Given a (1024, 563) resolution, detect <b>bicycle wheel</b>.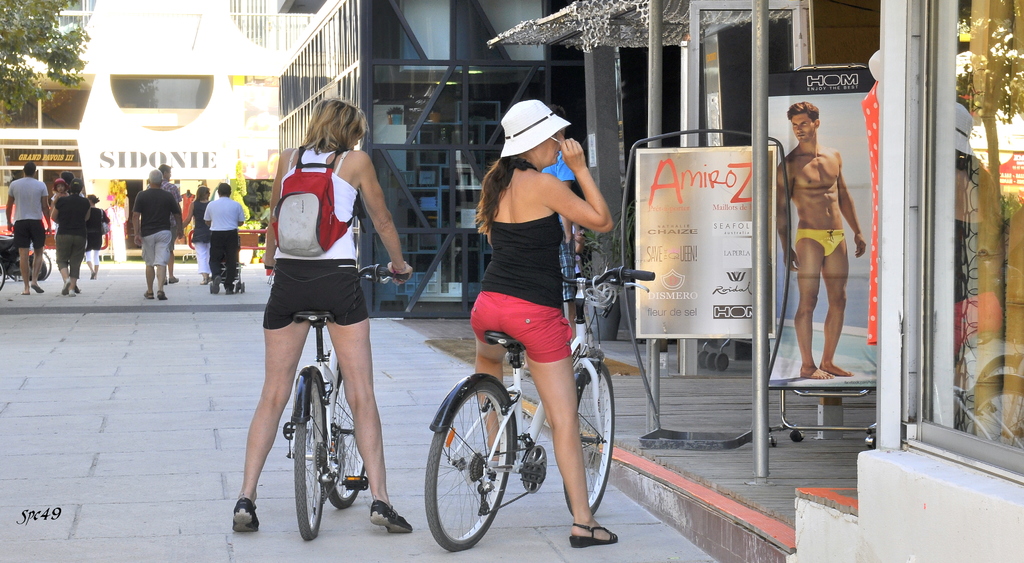
x1=560, y1=361, x2=616, y2=518.
